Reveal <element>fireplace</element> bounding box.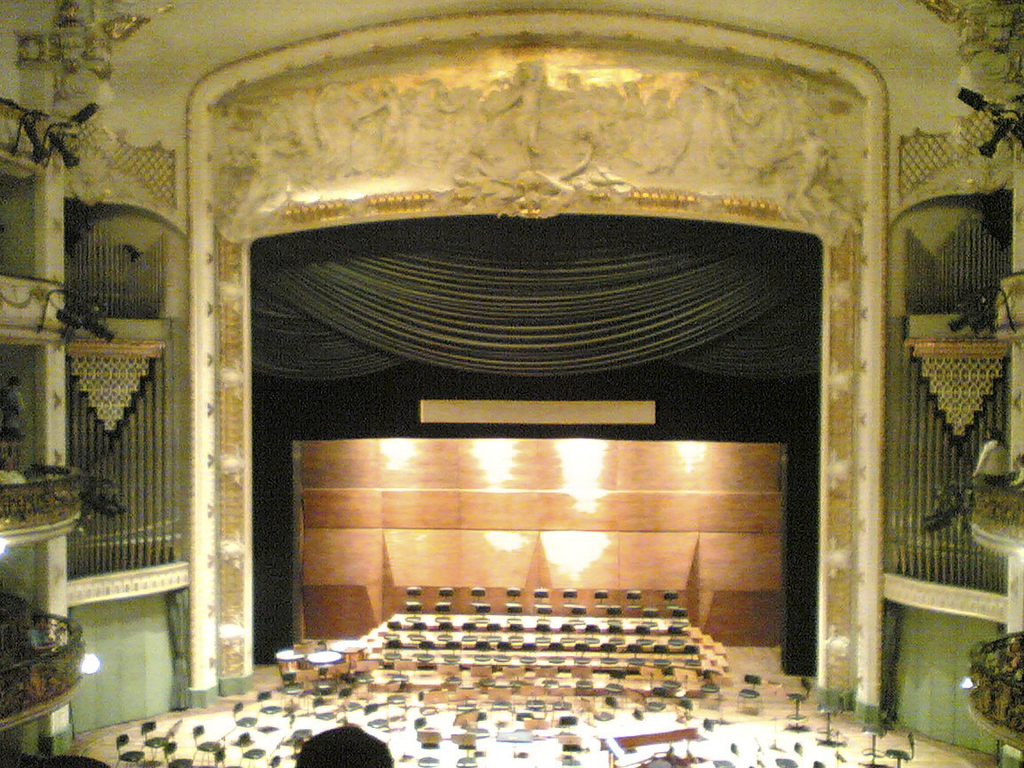
Revealed: box(304, 438, 777, 647).
